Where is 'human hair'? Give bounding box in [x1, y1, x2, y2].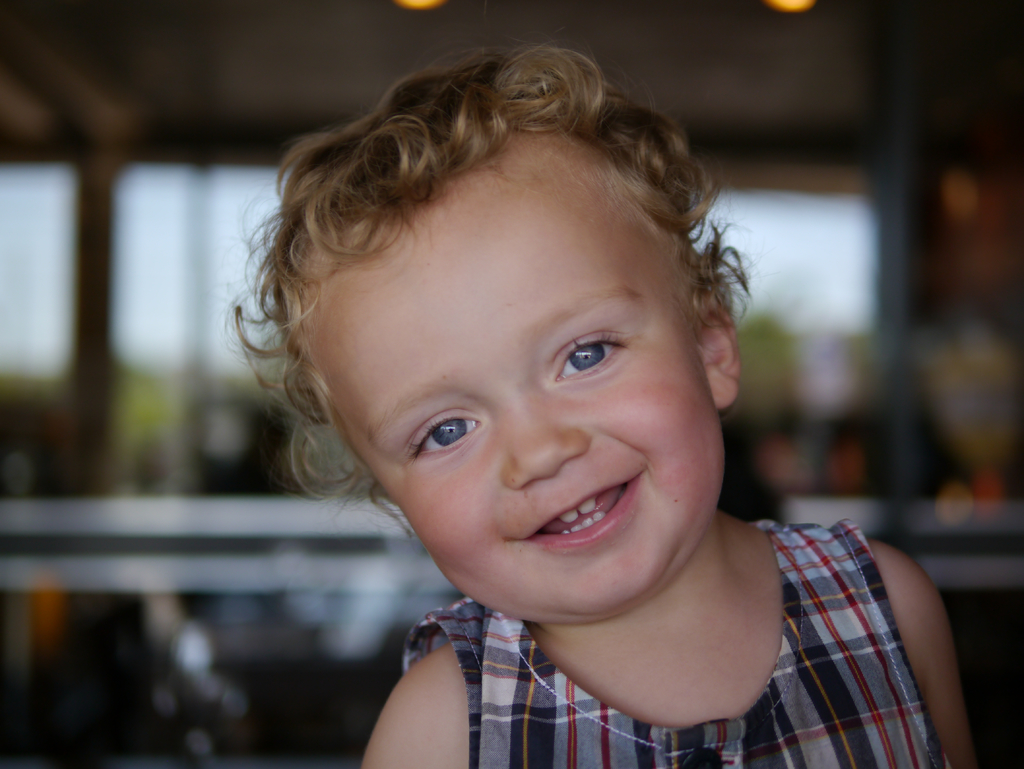
[237, 54, 746, 501].
